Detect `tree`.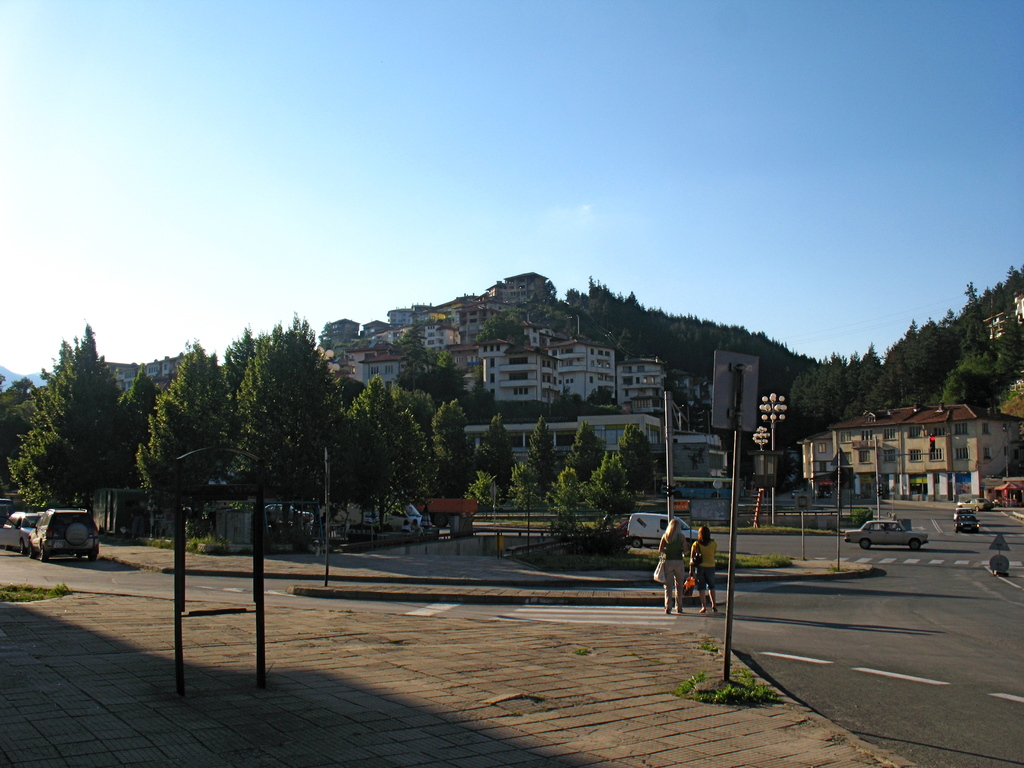
Detected at locate(612, 419, 682, 509).
